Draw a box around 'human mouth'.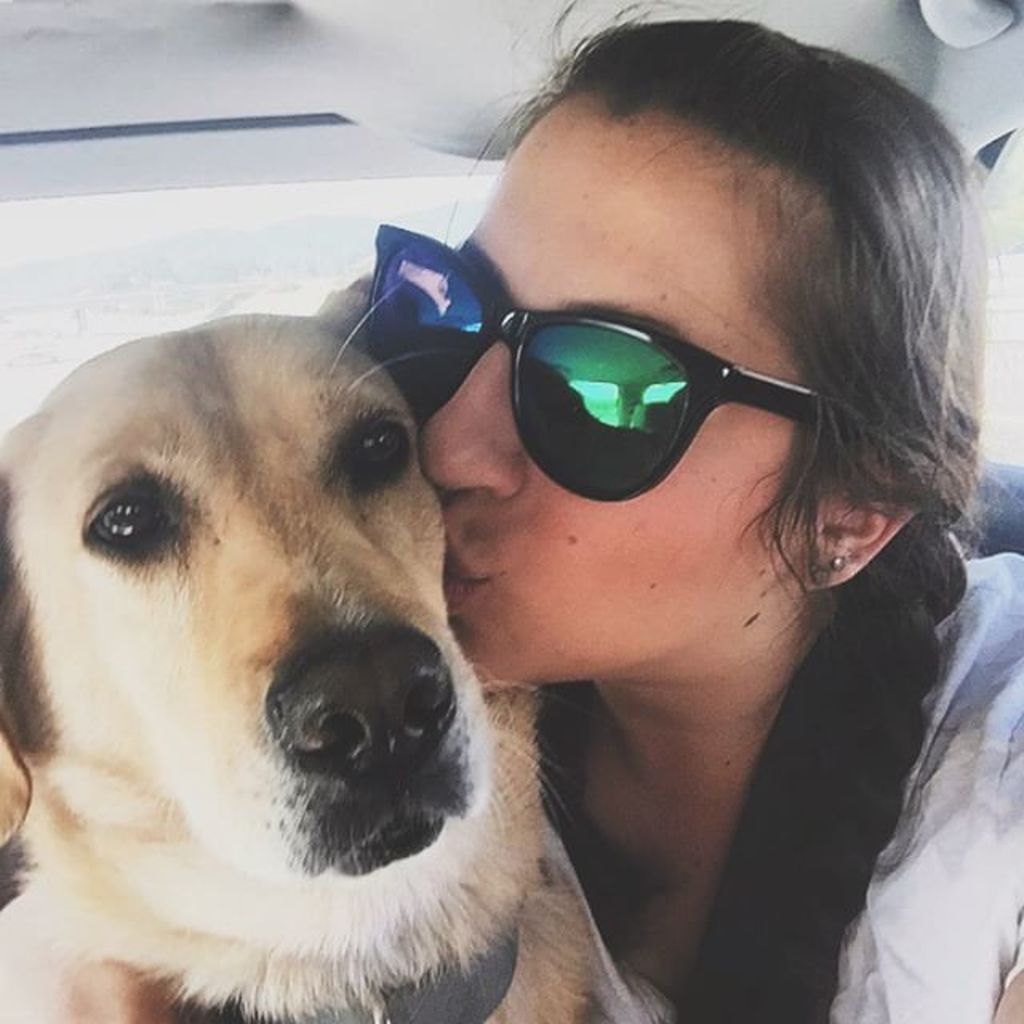
region(443, 531, 483, 611).
